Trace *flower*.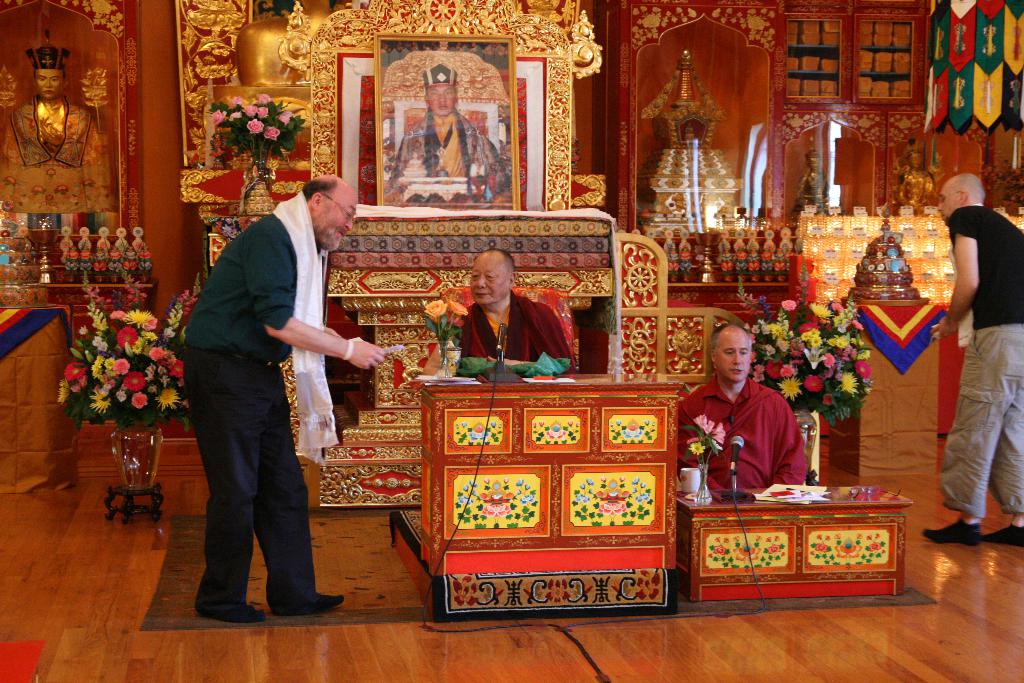
Traced to detection(685, 435, 700, 447).
